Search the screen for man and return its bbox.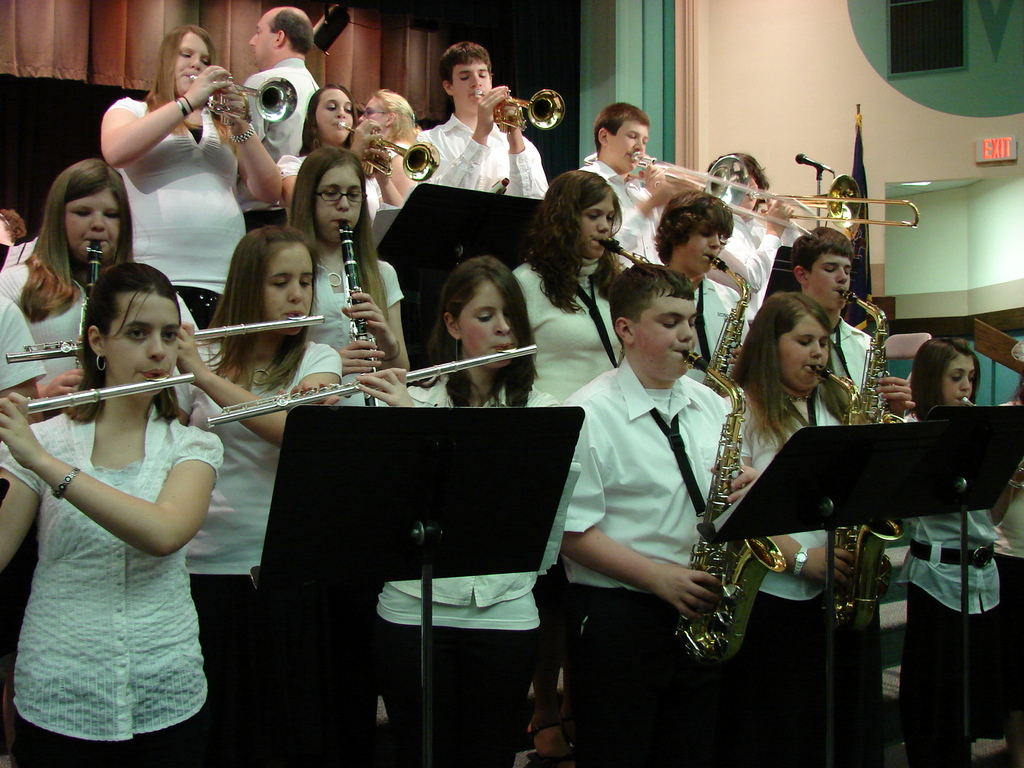
Found: (x1=790, y1=220, x2=916, y2=408).
